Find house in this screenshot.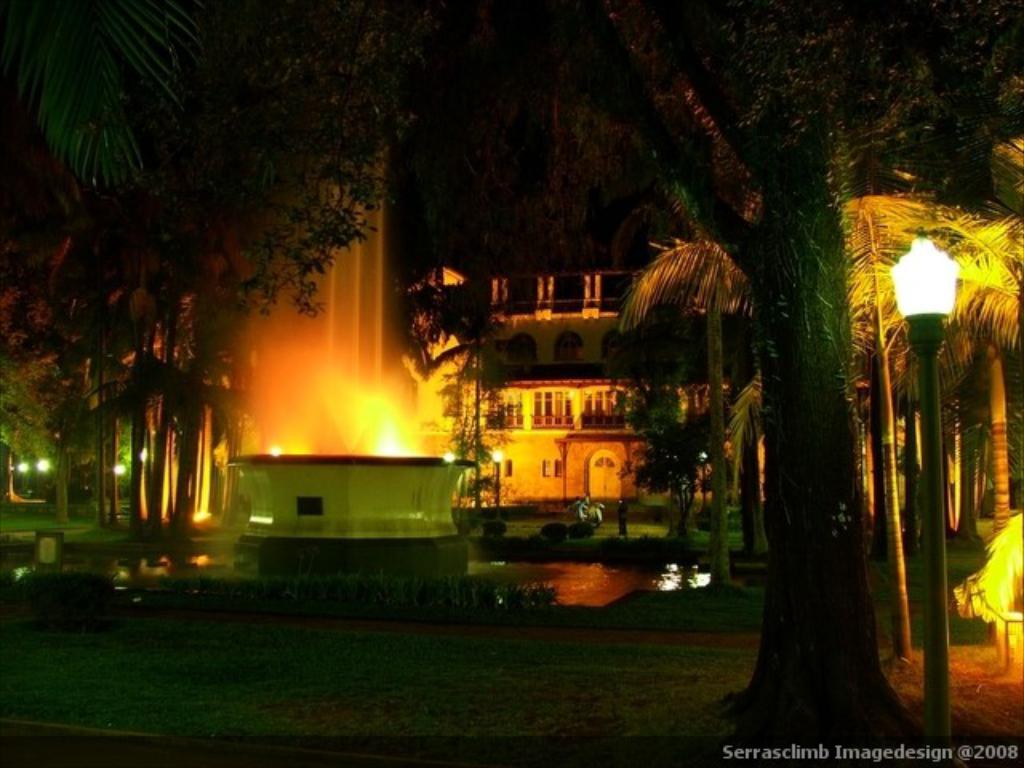
The bounding box for house is Rect(408, 258, 762, 514).
